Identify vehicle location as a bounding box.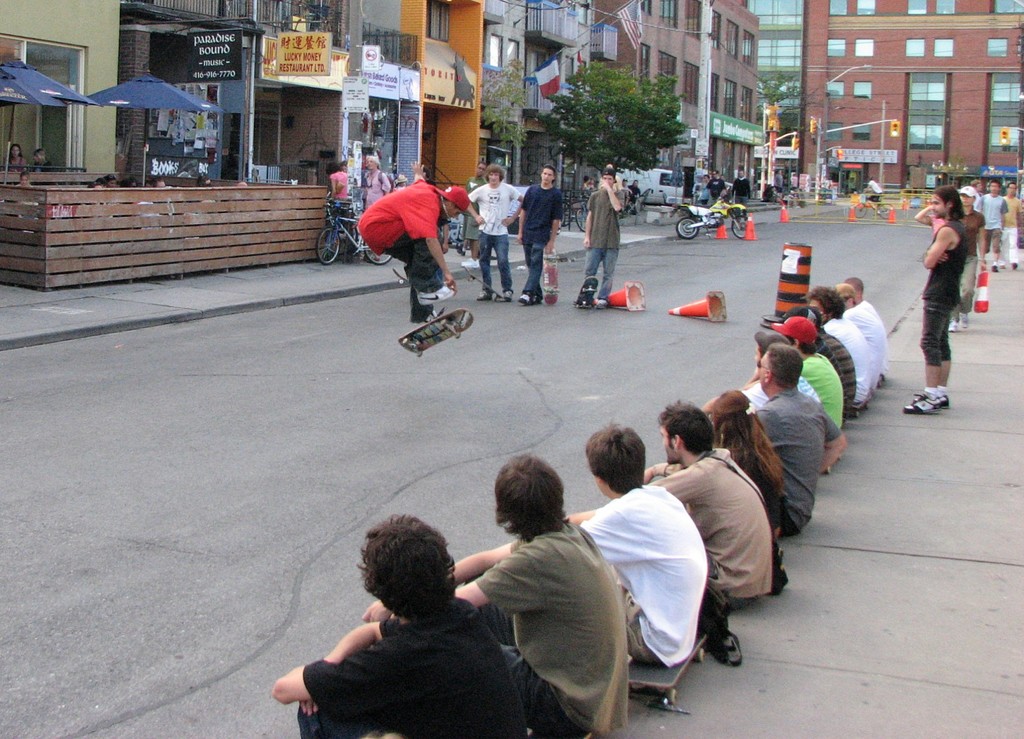
box=[676, 201, 751, 241].
